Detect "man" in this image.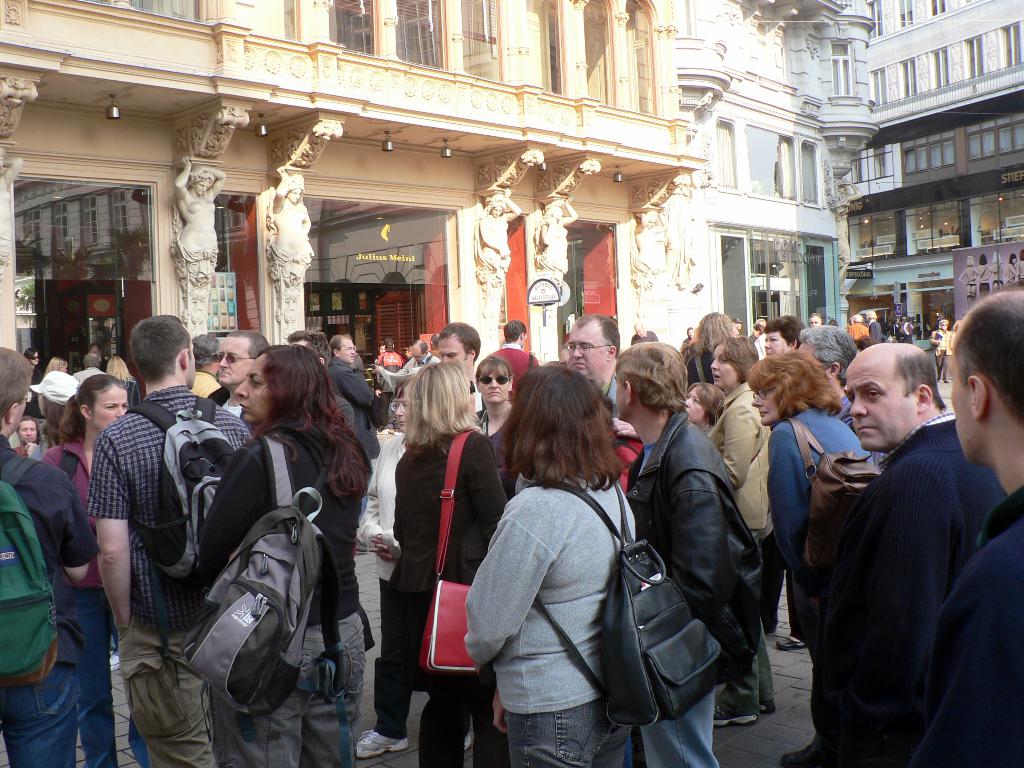
Detection: select_region(436, 322, 486, 433).
